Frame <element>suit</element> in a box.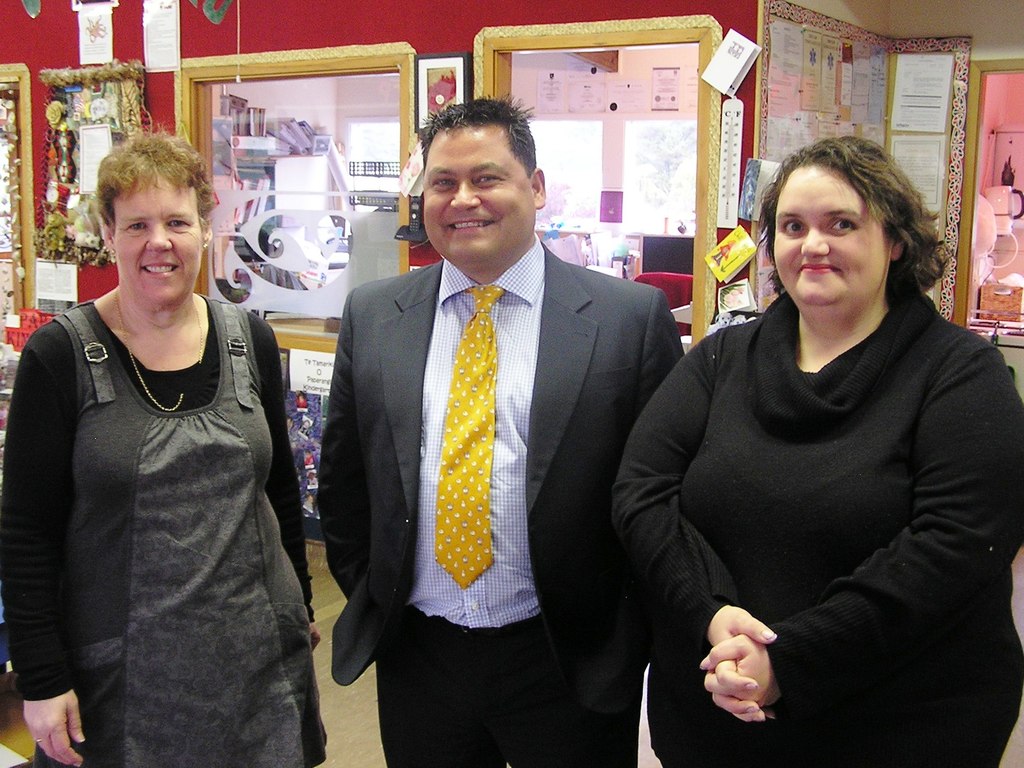
crop(319, 108, 664, 751).
